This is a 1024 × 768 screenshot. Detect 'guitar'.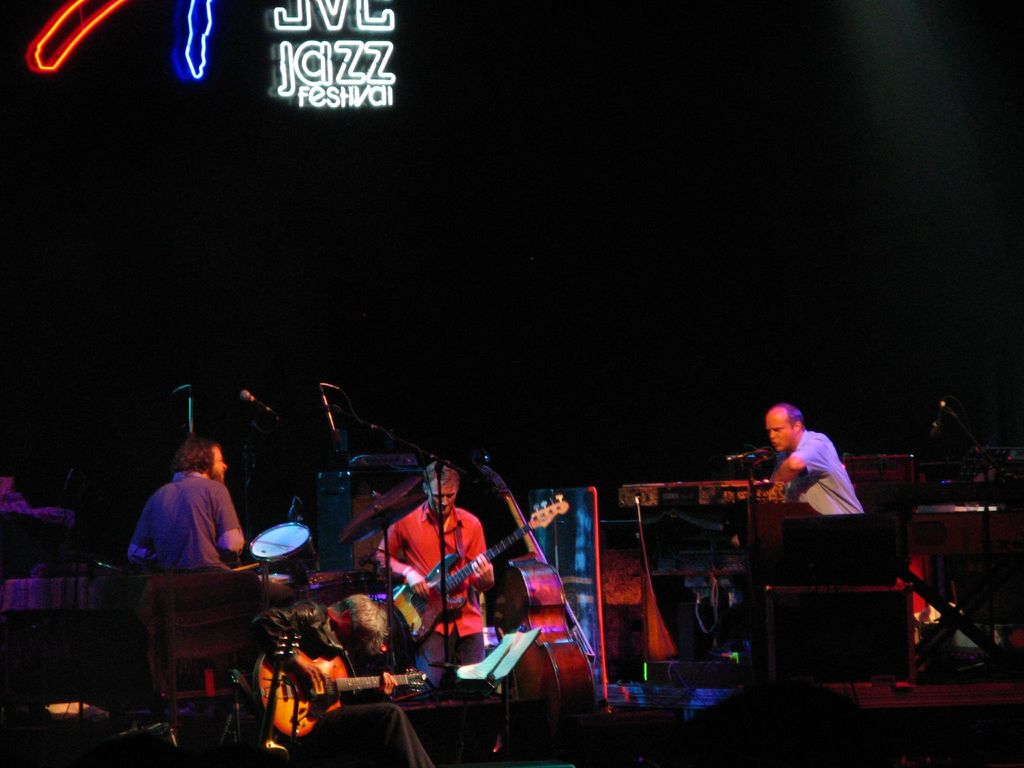
box(384, 487, 571, 634).
